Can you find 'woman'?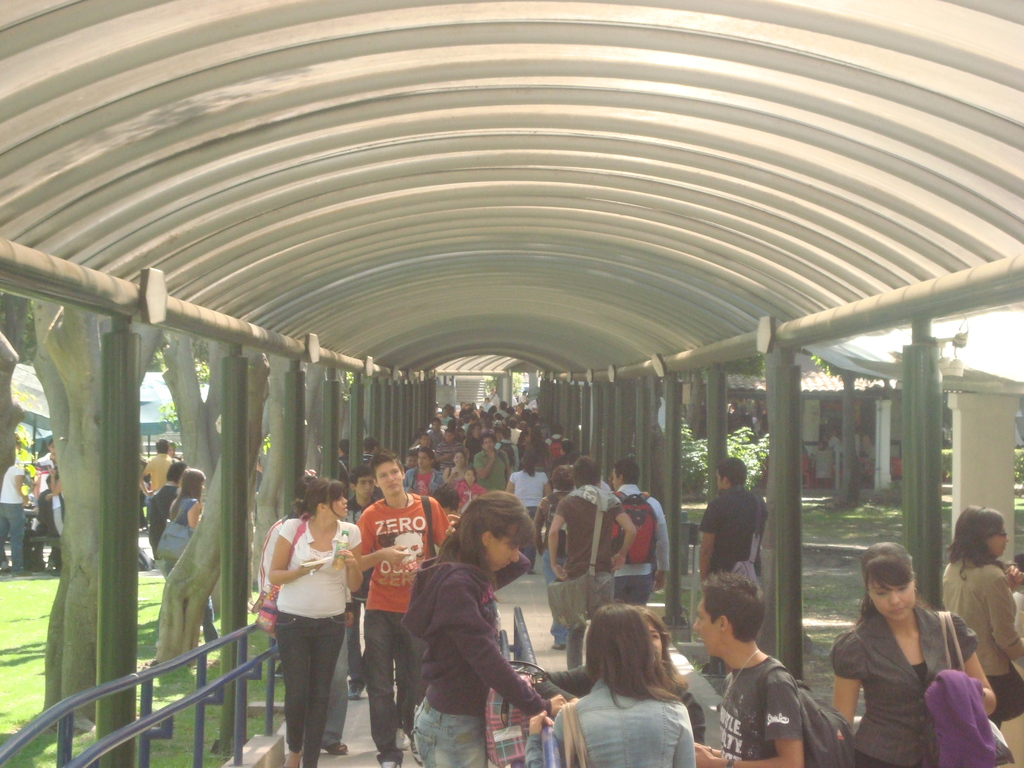
Yes, bounding box: {"x1": 461, "y1": 424, "x2": 485, "y2": 469}.
